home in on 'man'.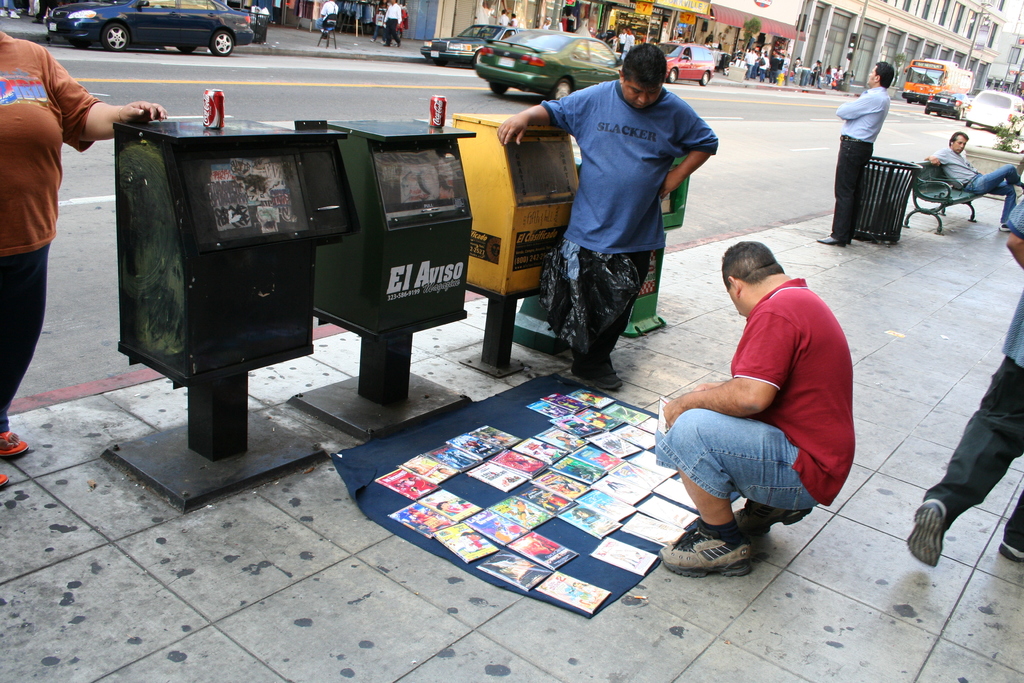
Homed in at box=[658, 233, 869, 580].
